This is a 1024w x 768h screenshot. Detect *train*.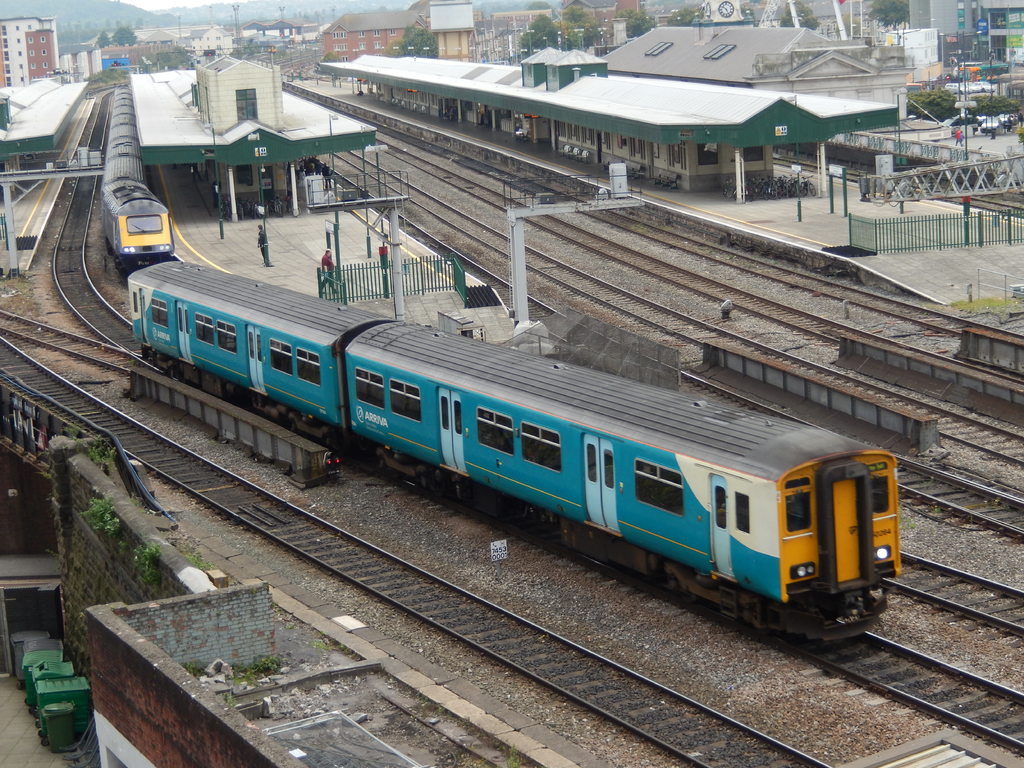
125, 259, 905, 636.
